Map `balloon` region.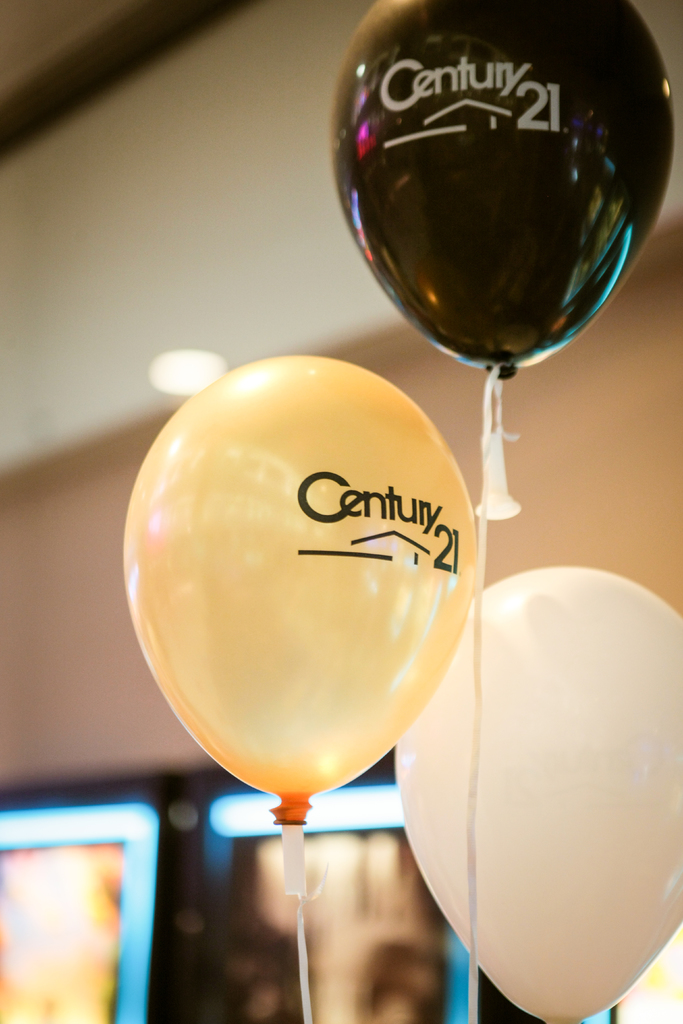
Mapped to box(391, 559, 682, 1023).
